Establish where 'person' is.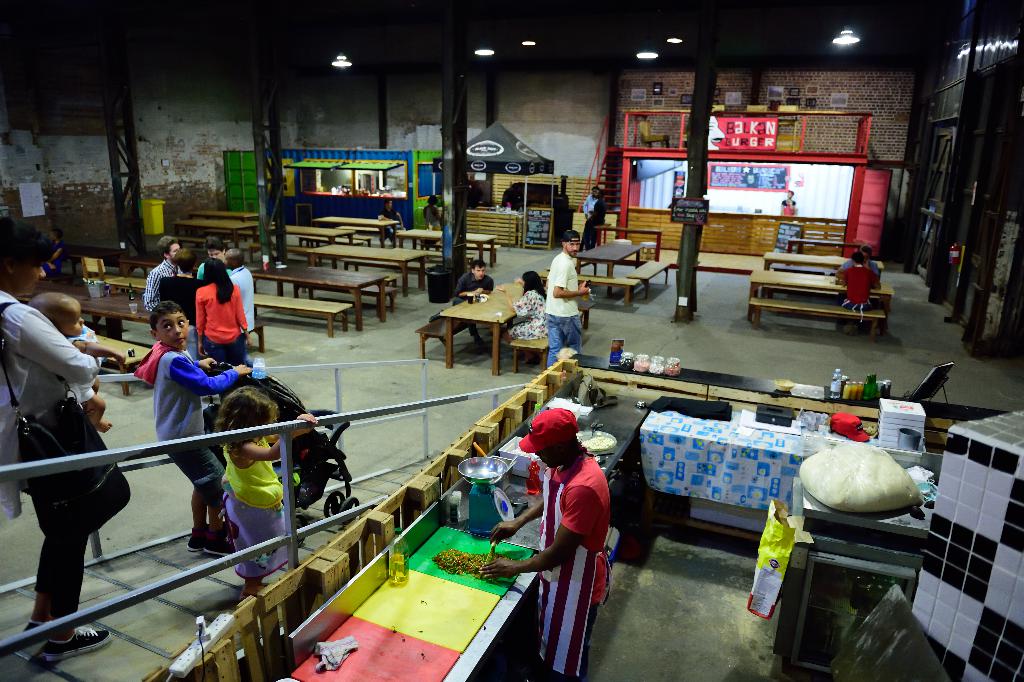
Established at x1=379, y1=195, x2=408, y2=244.
